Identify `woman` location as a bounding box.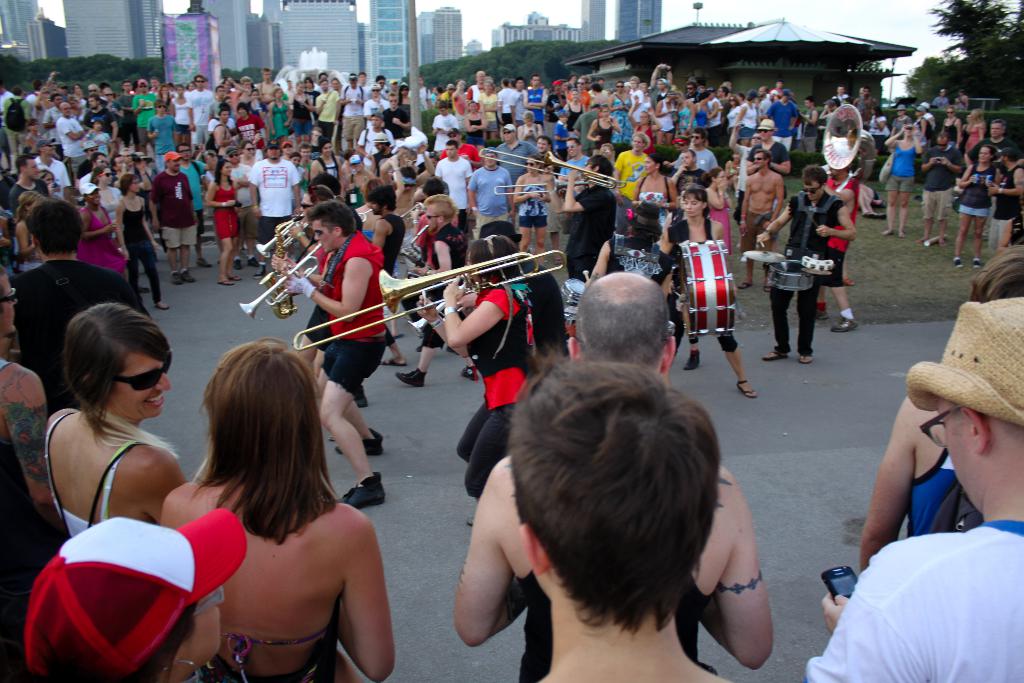
131,76,161,152.
